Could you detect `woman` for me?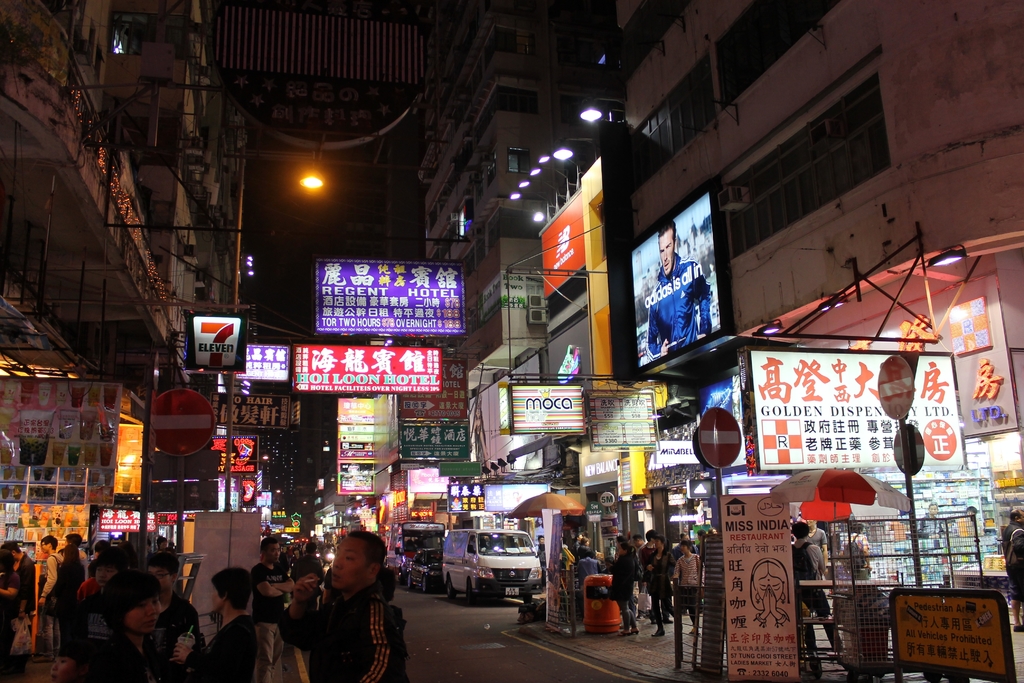
Detection result: pyautogui.locateOnScreen(67, 566, 172, 682).
